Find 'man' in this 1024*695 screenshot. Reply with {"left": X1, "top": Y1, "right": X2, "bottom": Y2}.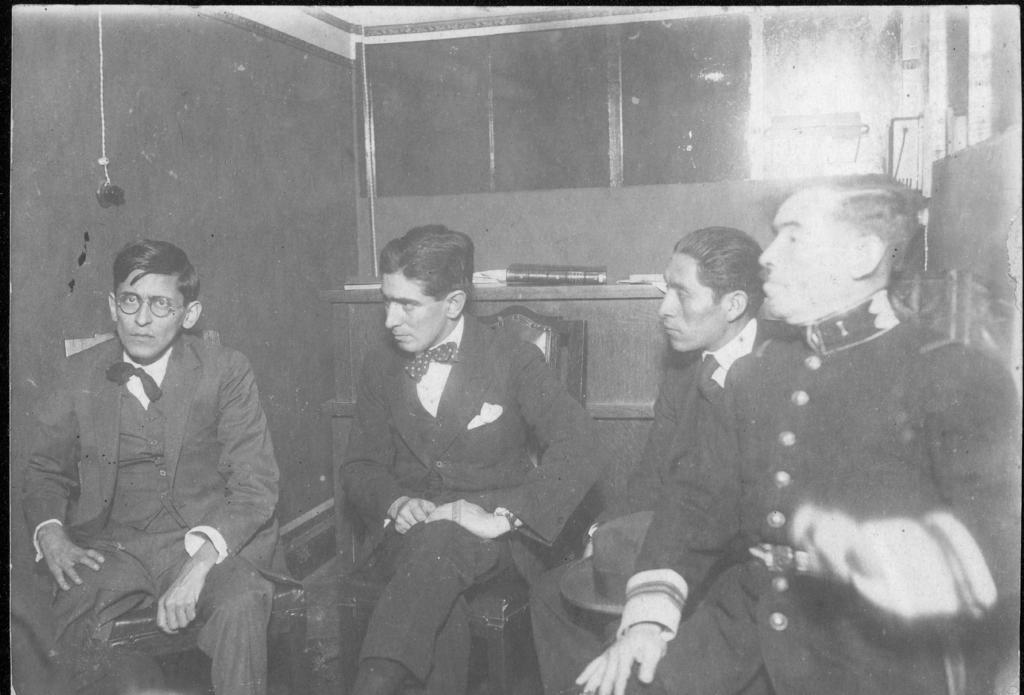
{"left": 335, "top": 222, "right": 611, "bottom": 694}.
